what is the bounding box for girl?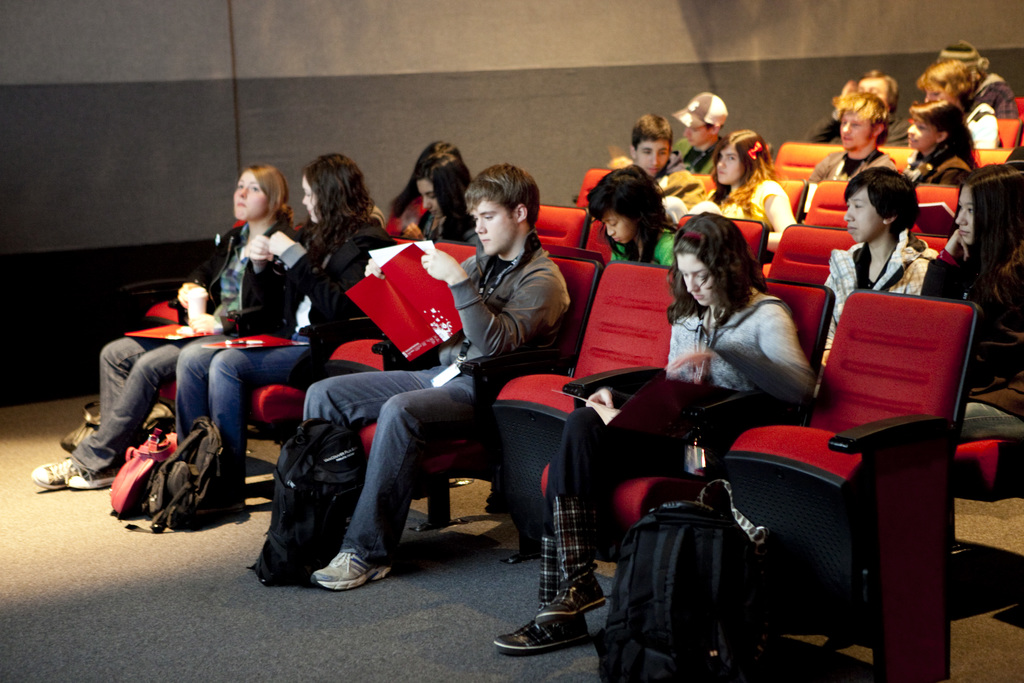
Rect(402, 152, 482, 239).
